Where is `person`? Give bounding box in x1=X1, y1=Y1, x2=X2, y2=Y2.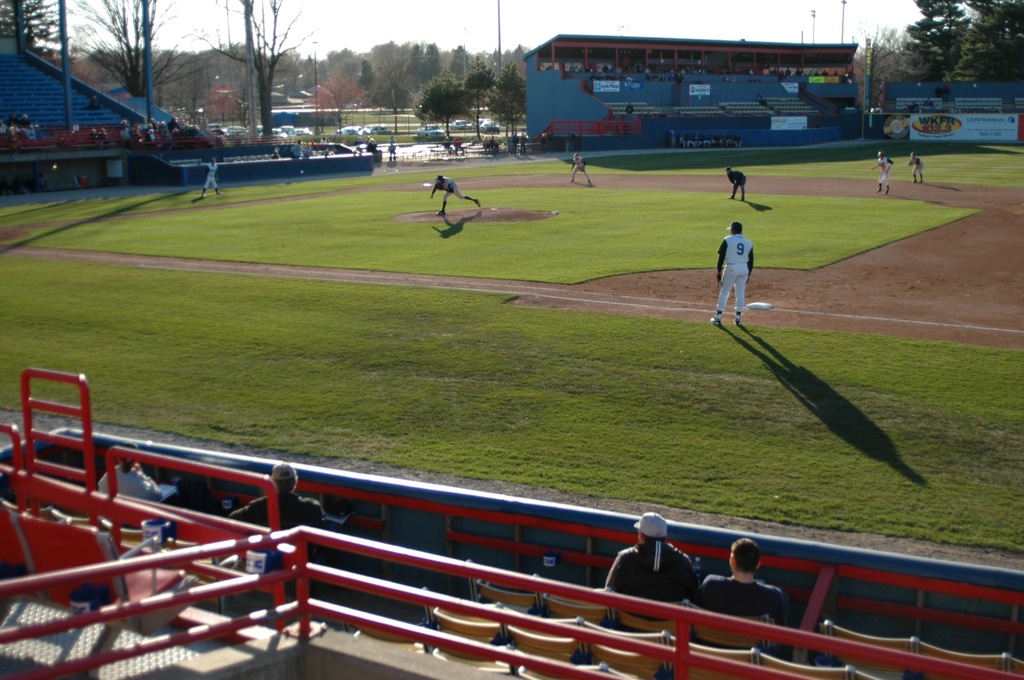
x1=216, y1=458, x2=326, y2=573.
